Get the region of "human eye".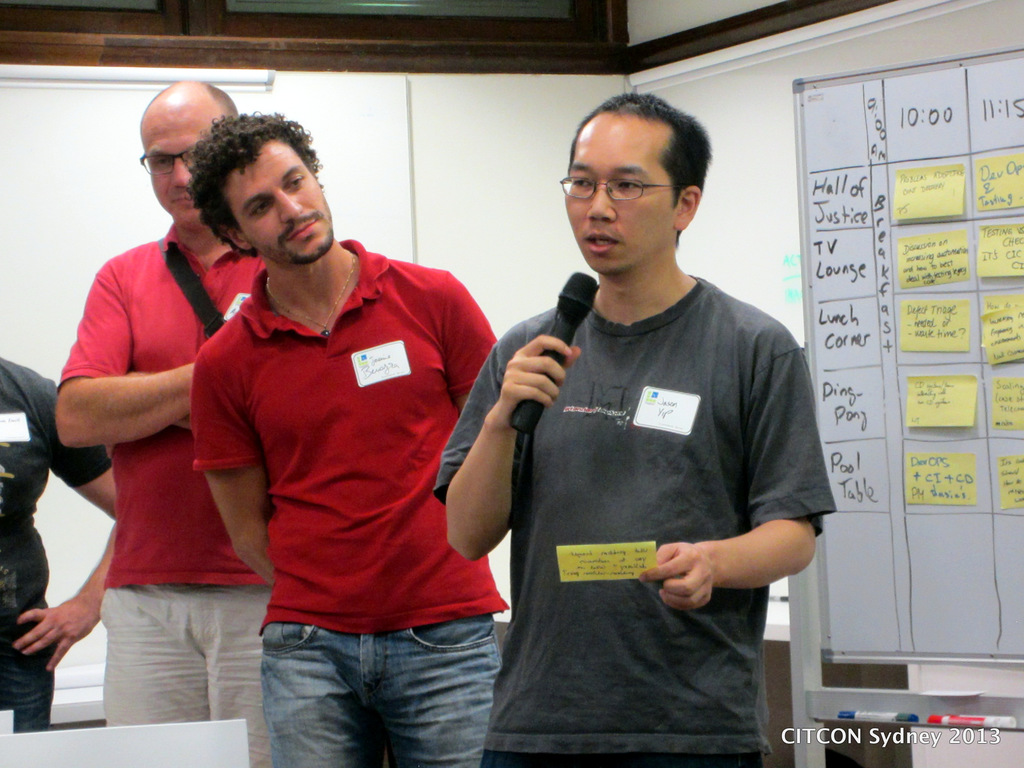
604,174,641,195.
